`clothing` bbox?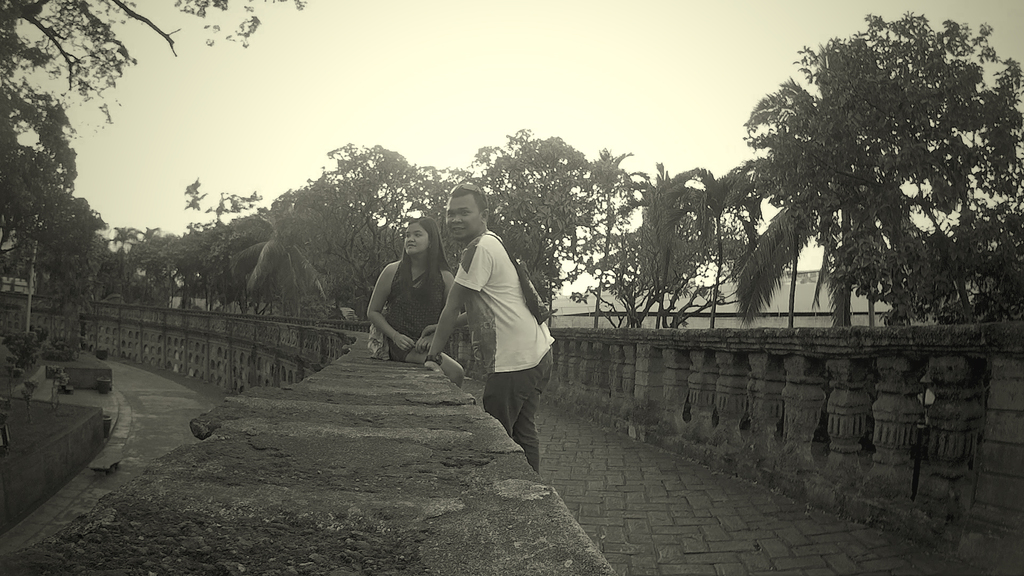
crop(451, 202, 558, 447)
